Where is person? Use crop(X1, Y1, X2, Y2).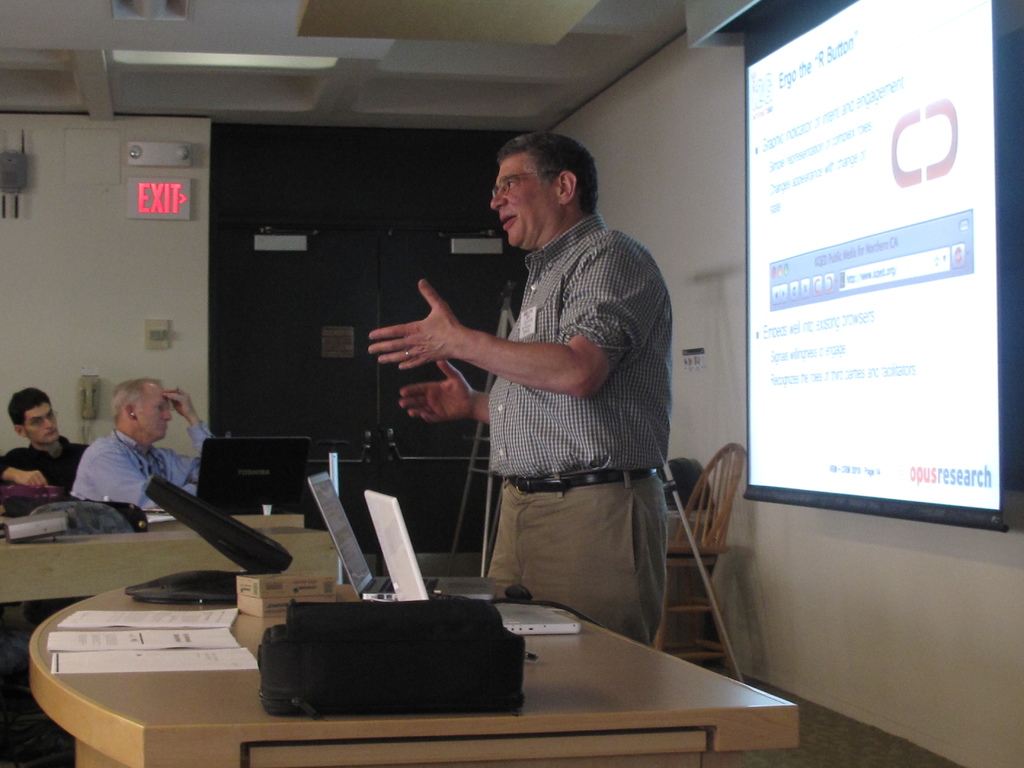
crop(365, 130, 679, 648).
